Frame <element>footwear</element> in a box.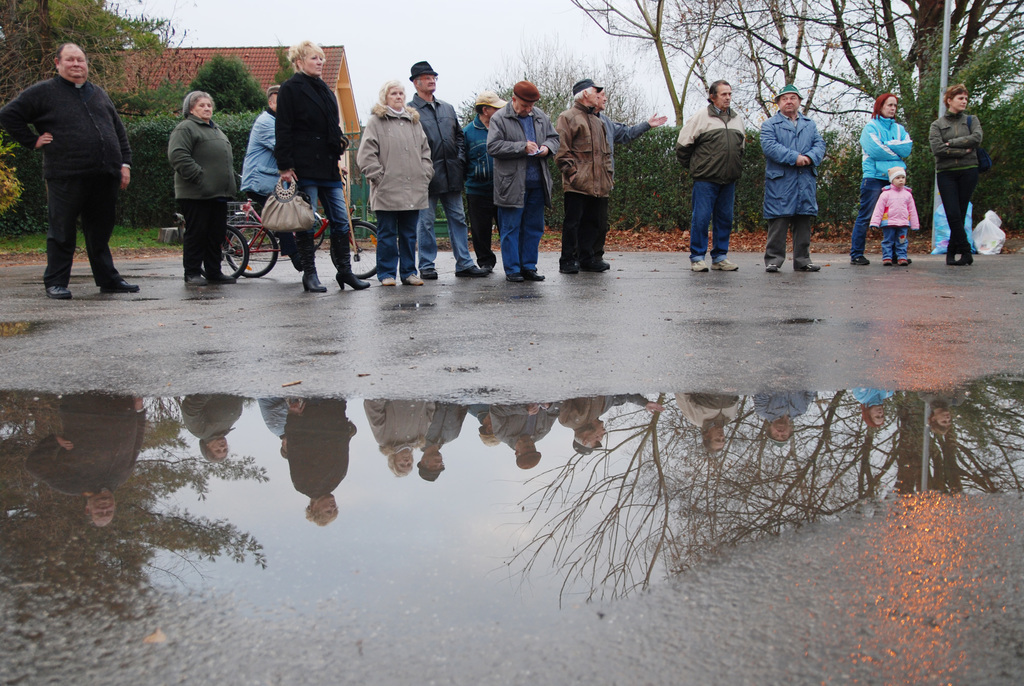
<region>766, 266, 774, 274</region>.
